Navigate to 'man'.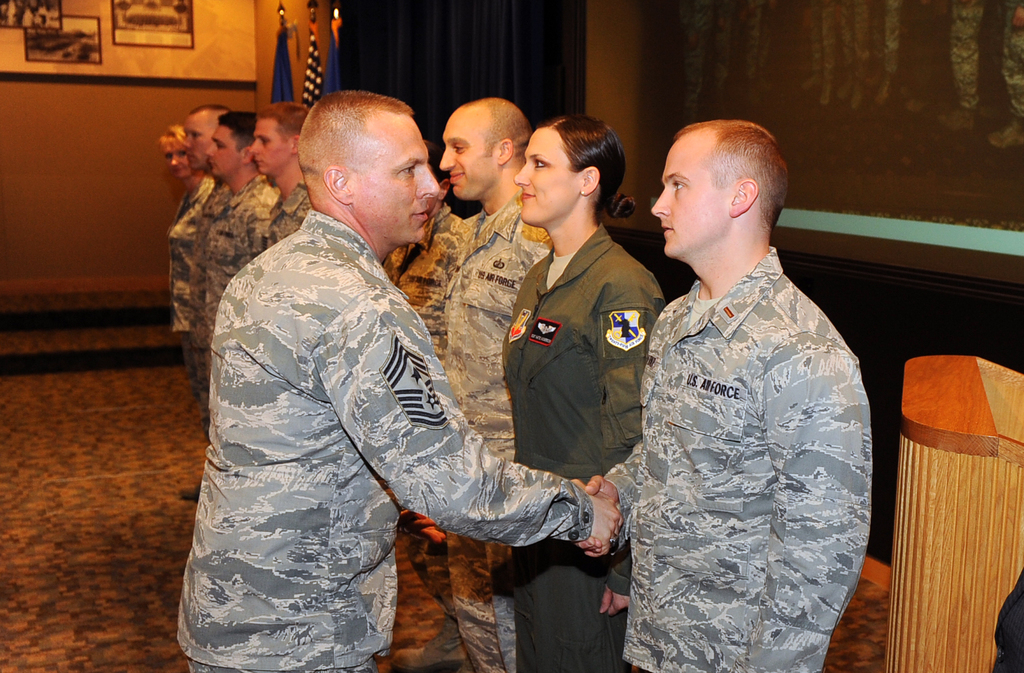
Navigation target: 394, 159, 475, 672.
